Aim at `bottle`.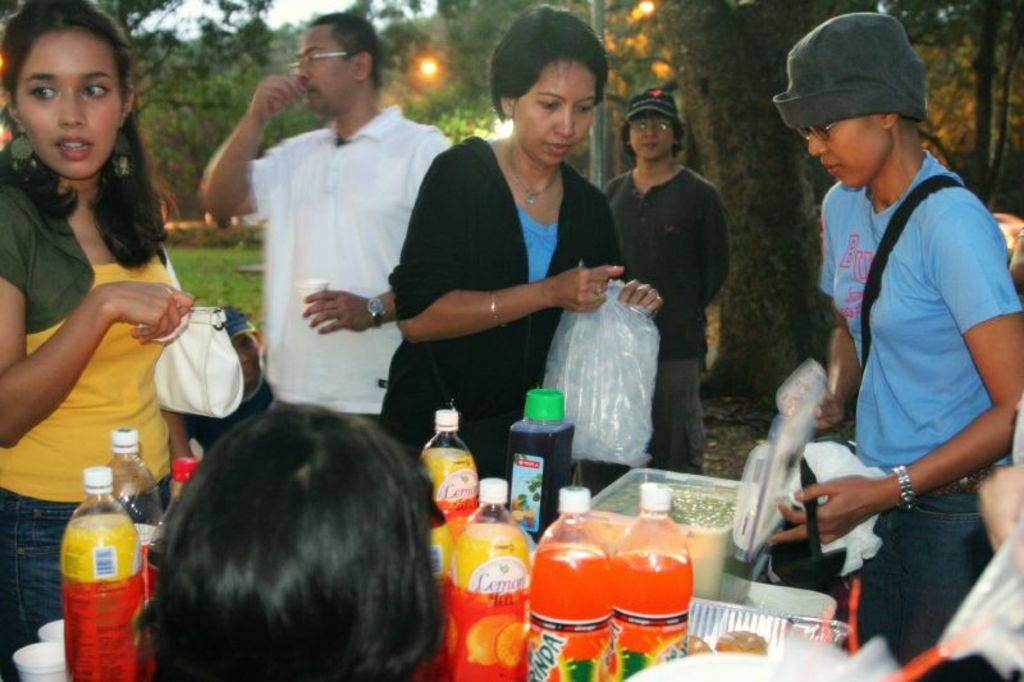
Aimed at Rect(63, 471, 147, 681).
